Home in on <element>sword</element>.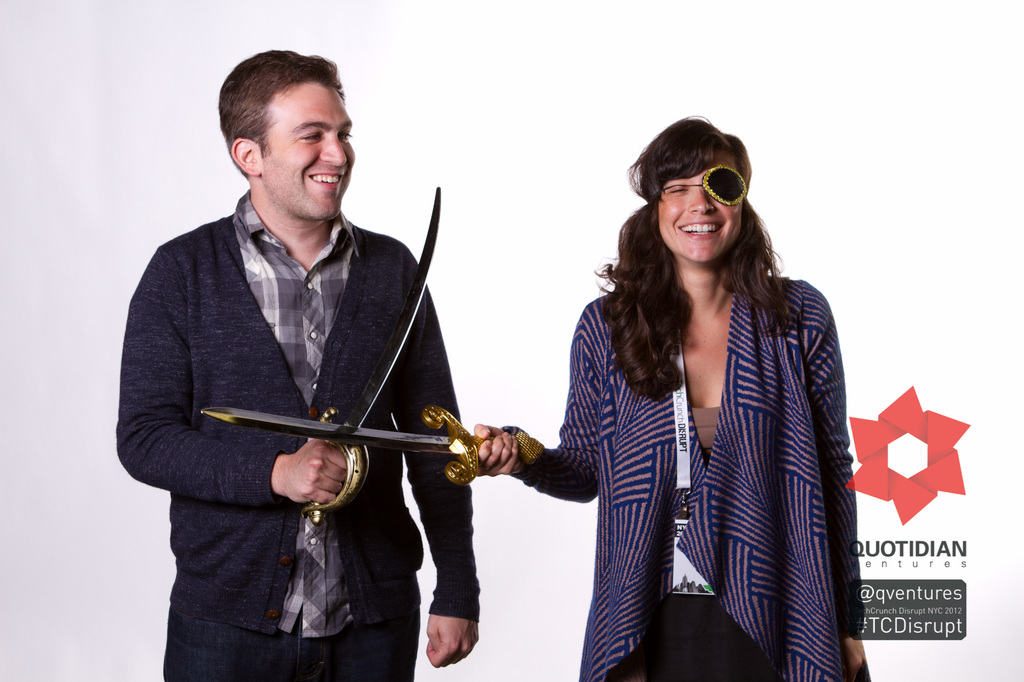
Homed in at detection(201, 405, 495, 482).
